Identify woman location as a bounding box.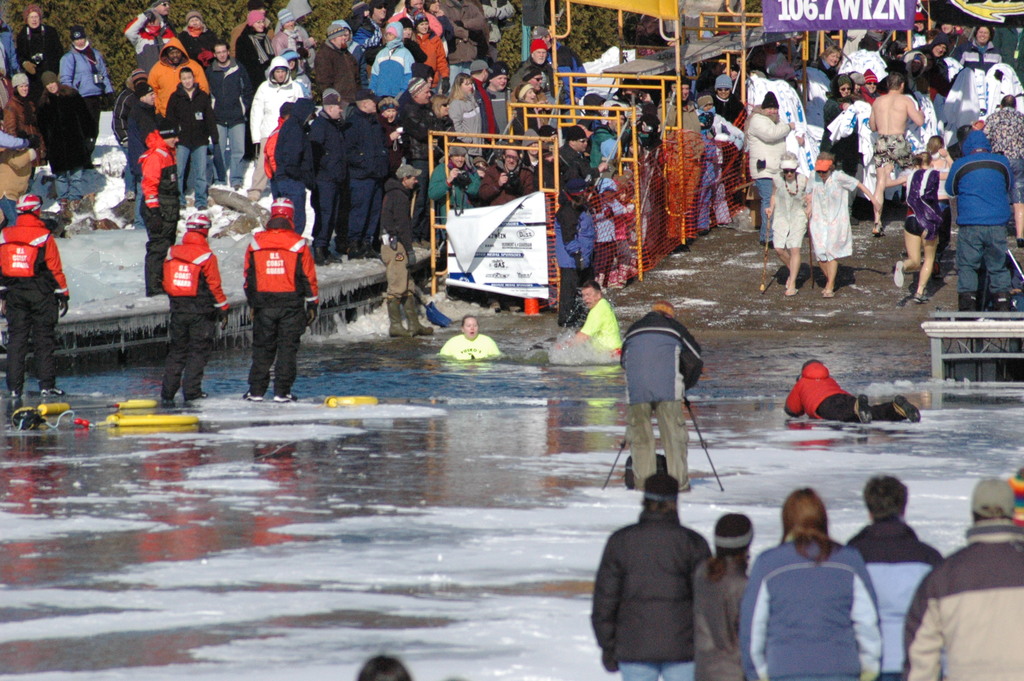
locate(766, 151, 813, 295).
